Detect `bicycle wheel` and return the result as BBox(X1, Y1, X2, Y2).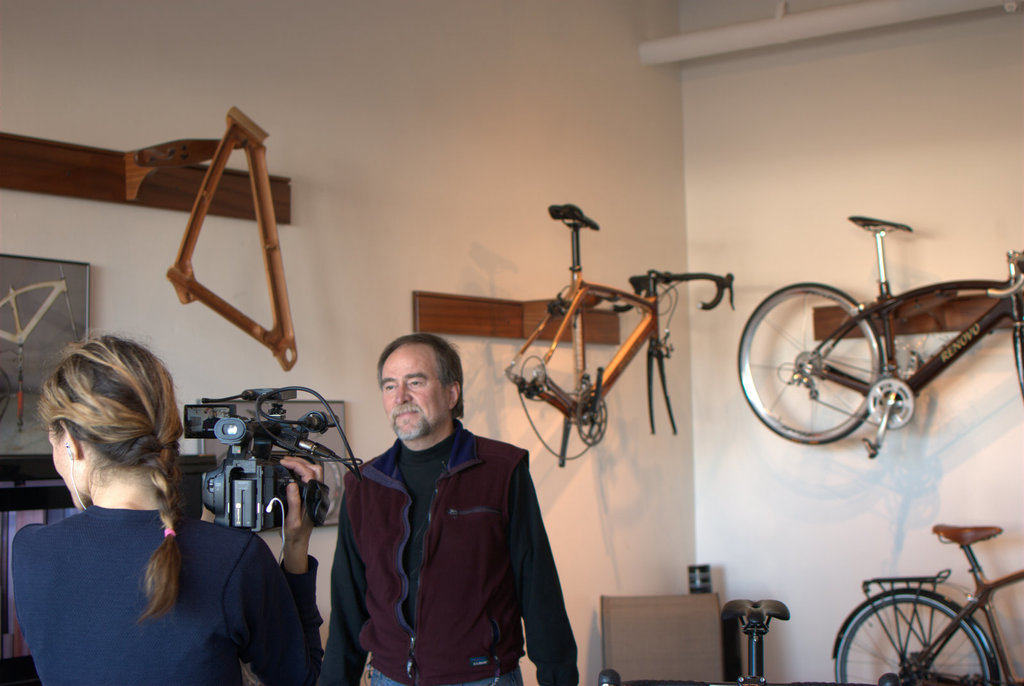
BBox(832, 593, 993, 685).
